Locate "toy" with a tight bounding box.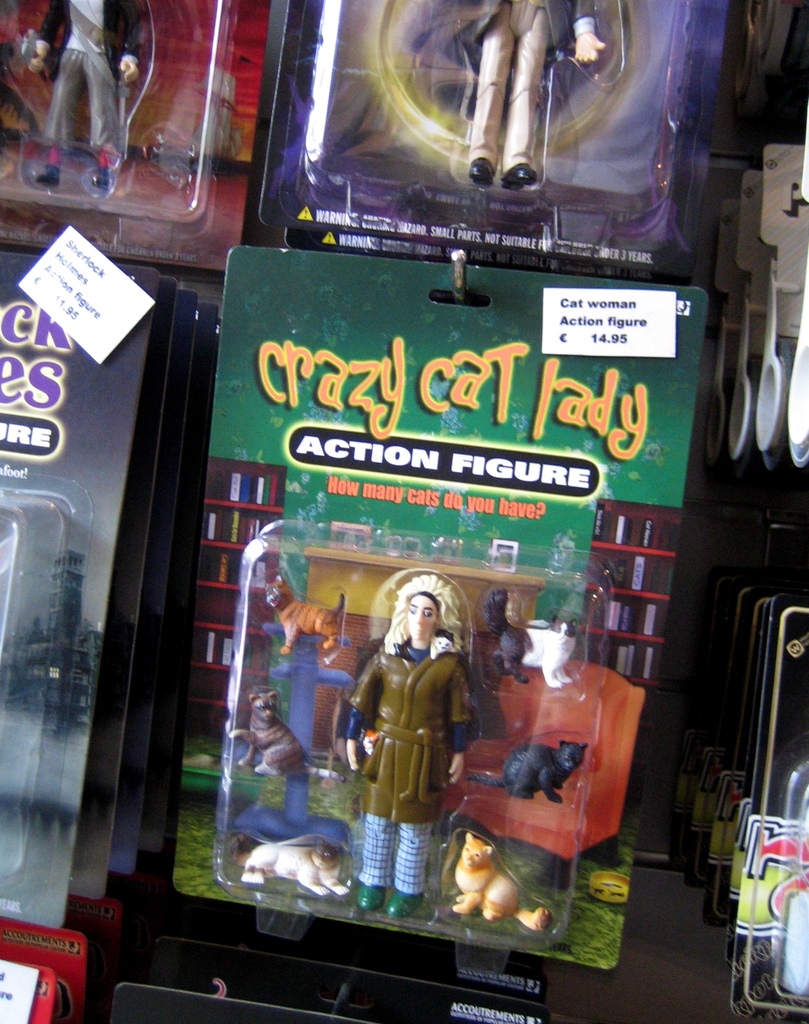
[left=476, top=588, right=538, bottom=689].
